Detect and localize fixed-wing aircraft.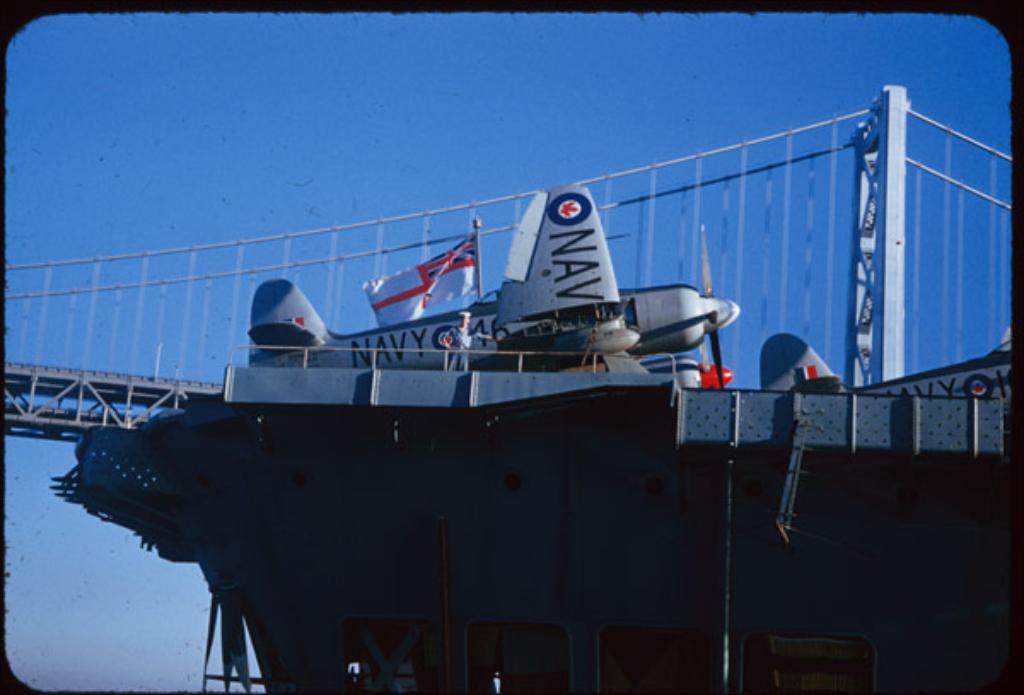
Localized at 642/336/737/391.
